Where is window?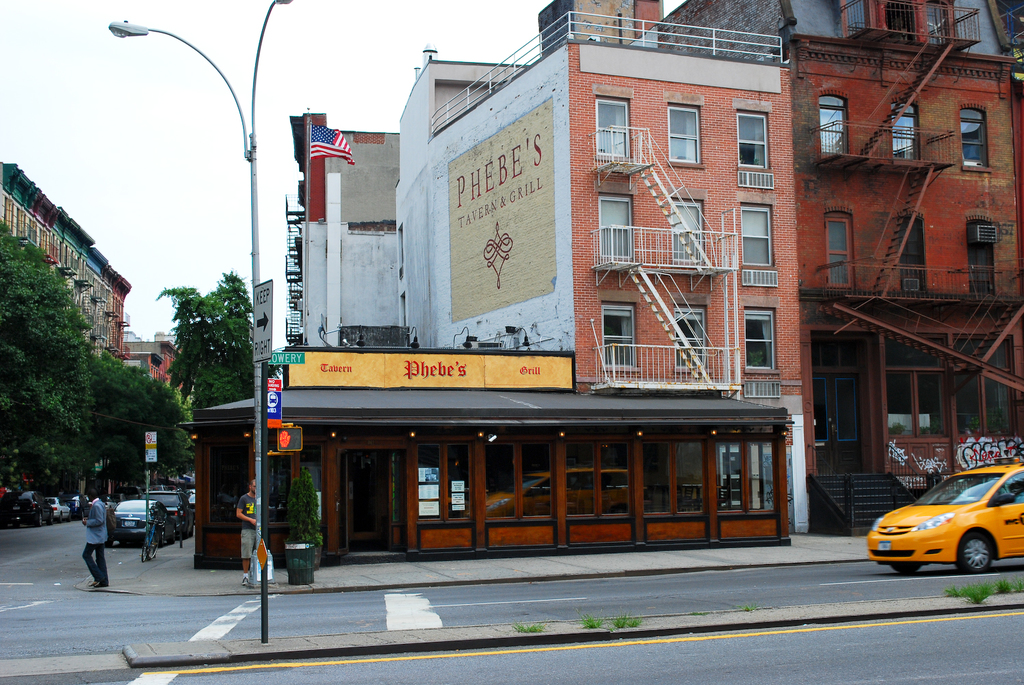
<bbox>877, 332, 960, 436</bbox>.
